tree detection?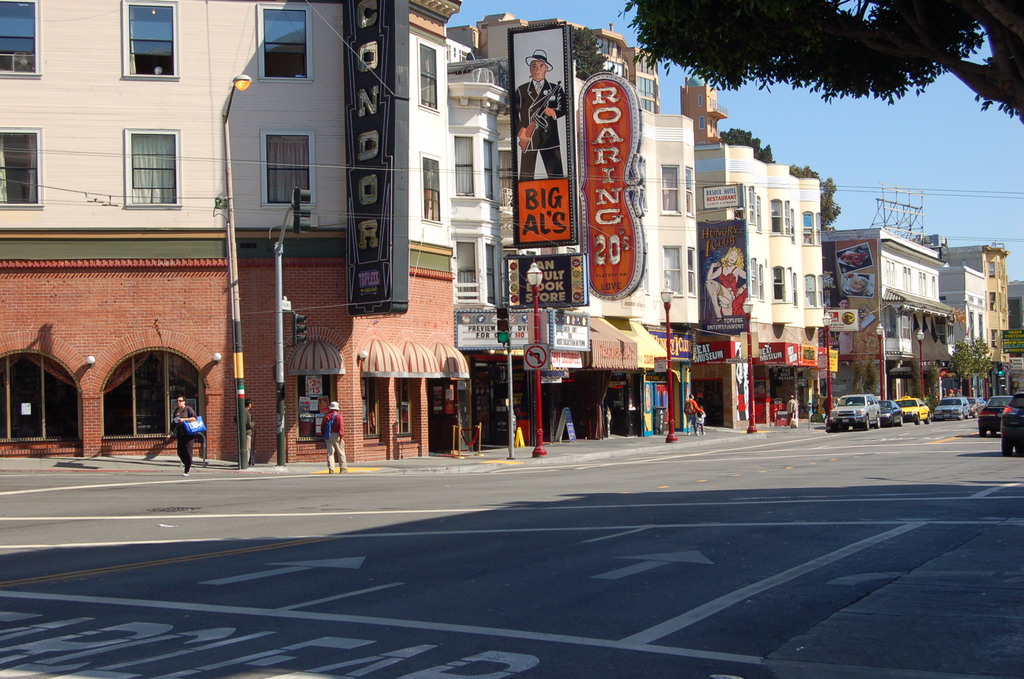
Rect(616, 0, 1023, 124)
